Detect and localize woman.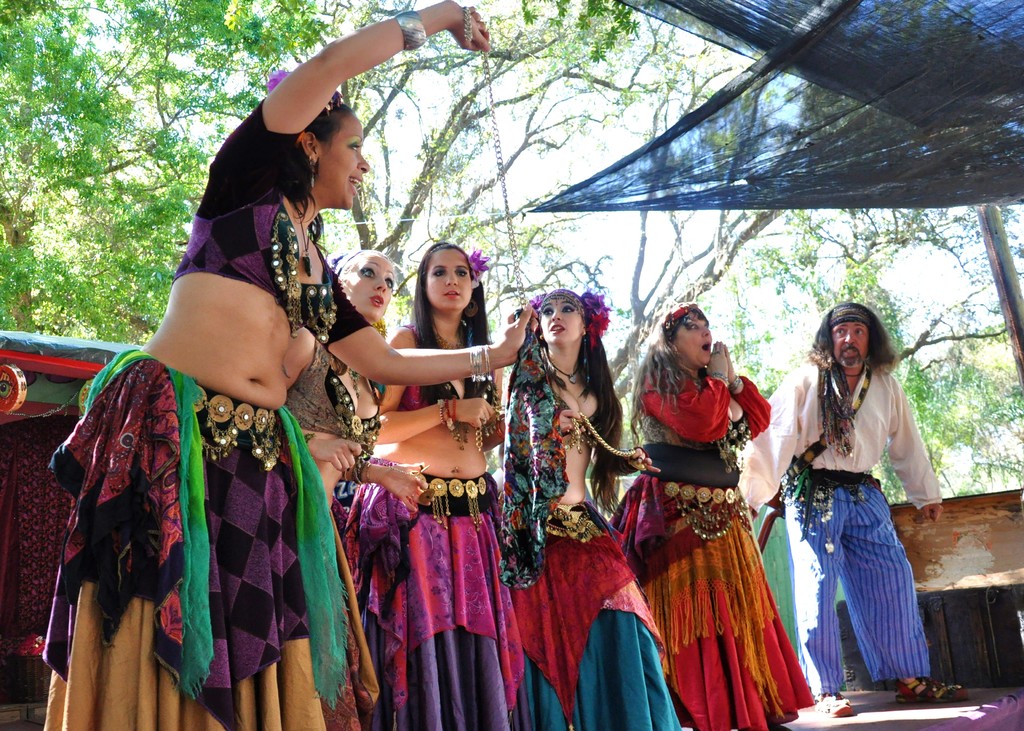
Localized at bbox=(773, 291, 938, 713).
